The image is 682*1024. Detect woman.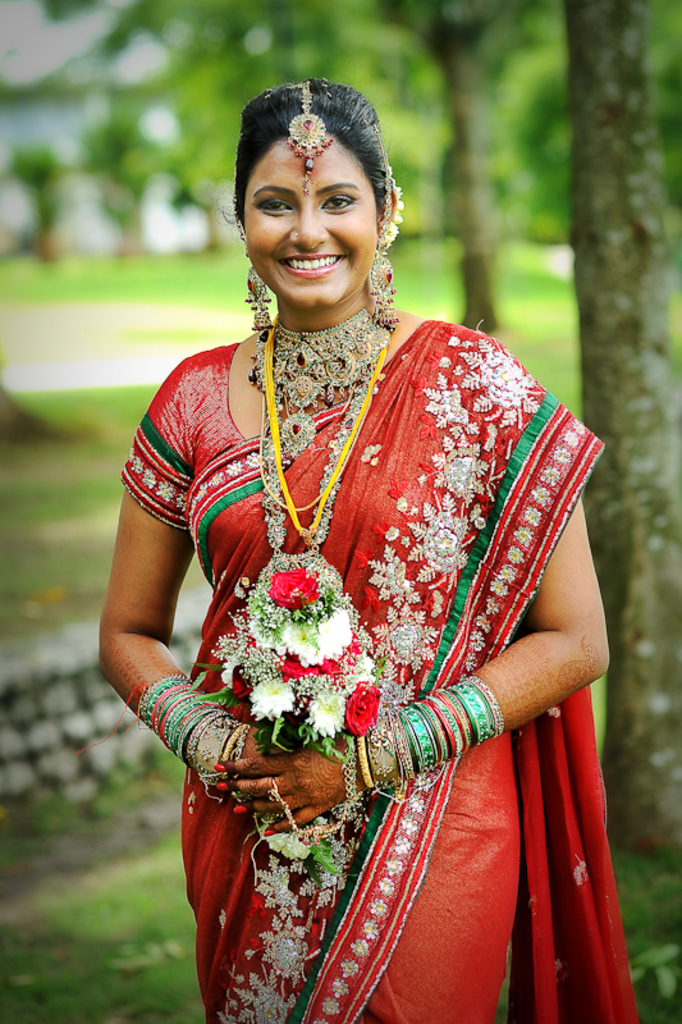
Detection: select_region(95, 82, 640, 1023).
